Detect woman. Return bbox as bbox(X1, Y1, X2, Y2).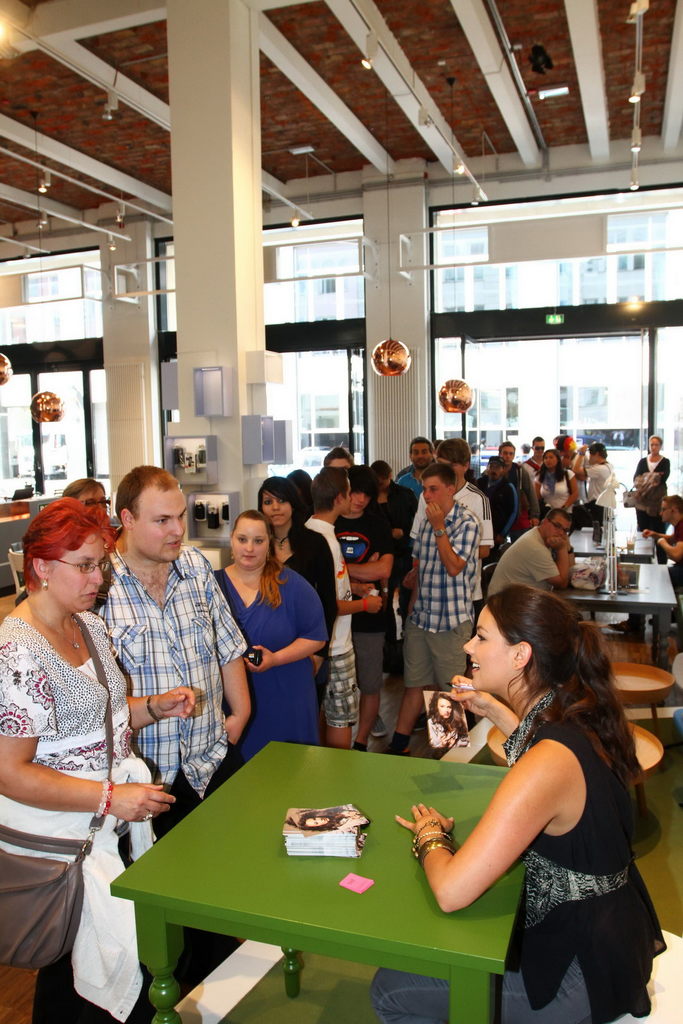
bbox(631, 428, 673, 550).
